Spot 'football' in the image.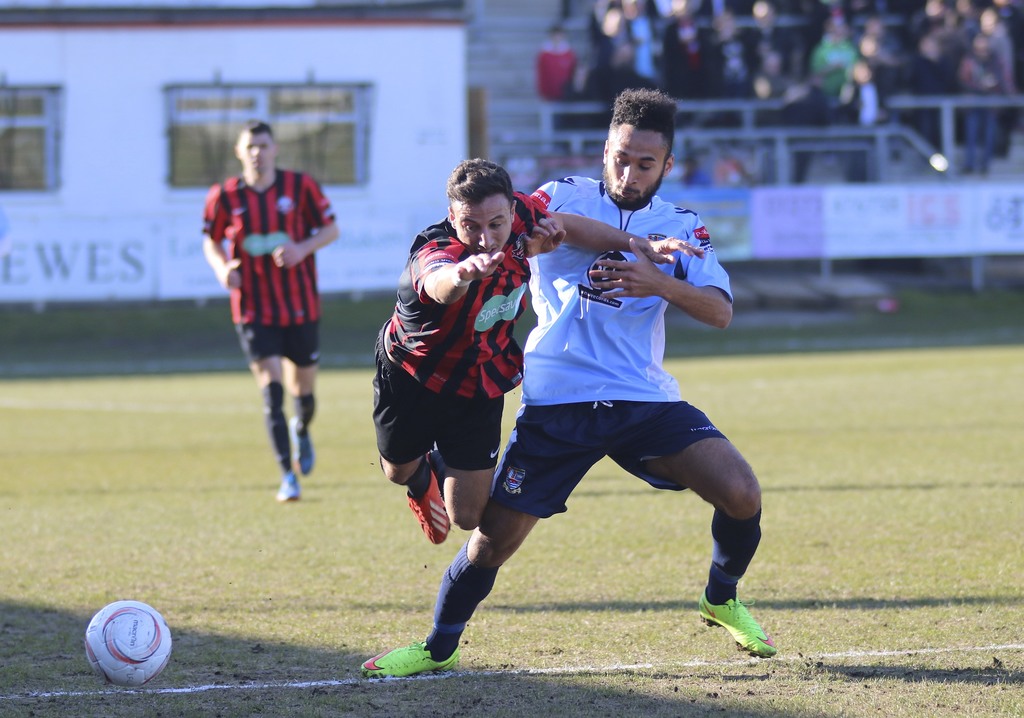
'football' found at (left=80, top=600, right=174, bottom=689).
